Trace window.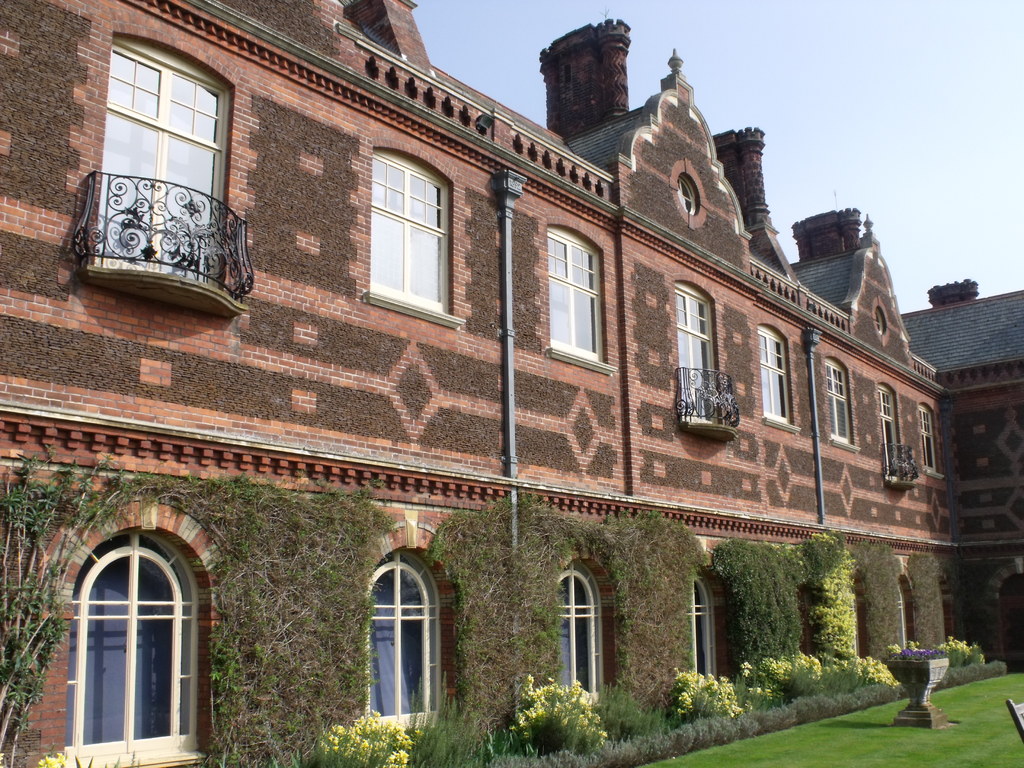
Traced to detection(915, 399, 932, 477).
